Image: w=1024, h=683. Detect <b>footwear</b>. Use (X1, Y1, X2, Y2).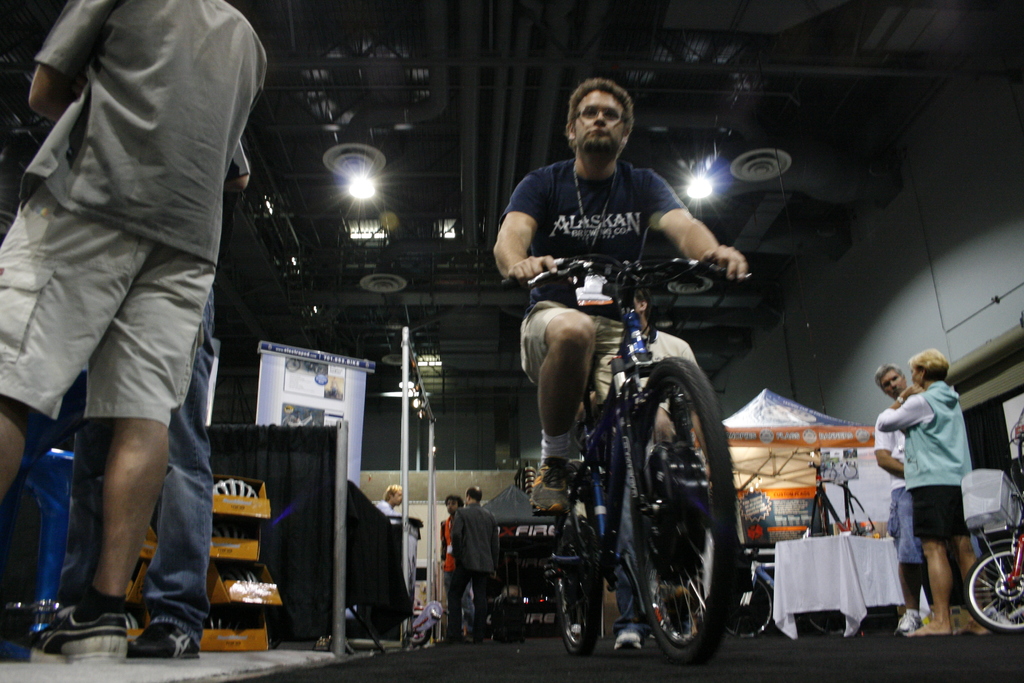
(897, 604, 921, 631).
